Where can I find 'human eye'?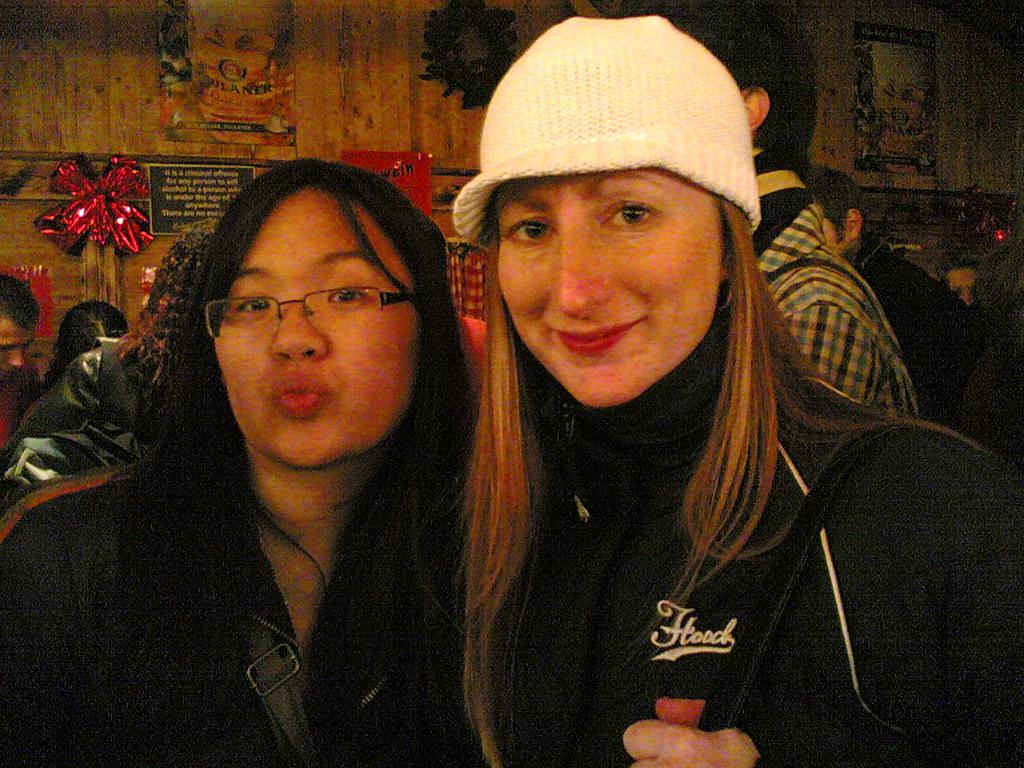
You can find it at <bbox>230, 286, 271, 320</bbox>.
